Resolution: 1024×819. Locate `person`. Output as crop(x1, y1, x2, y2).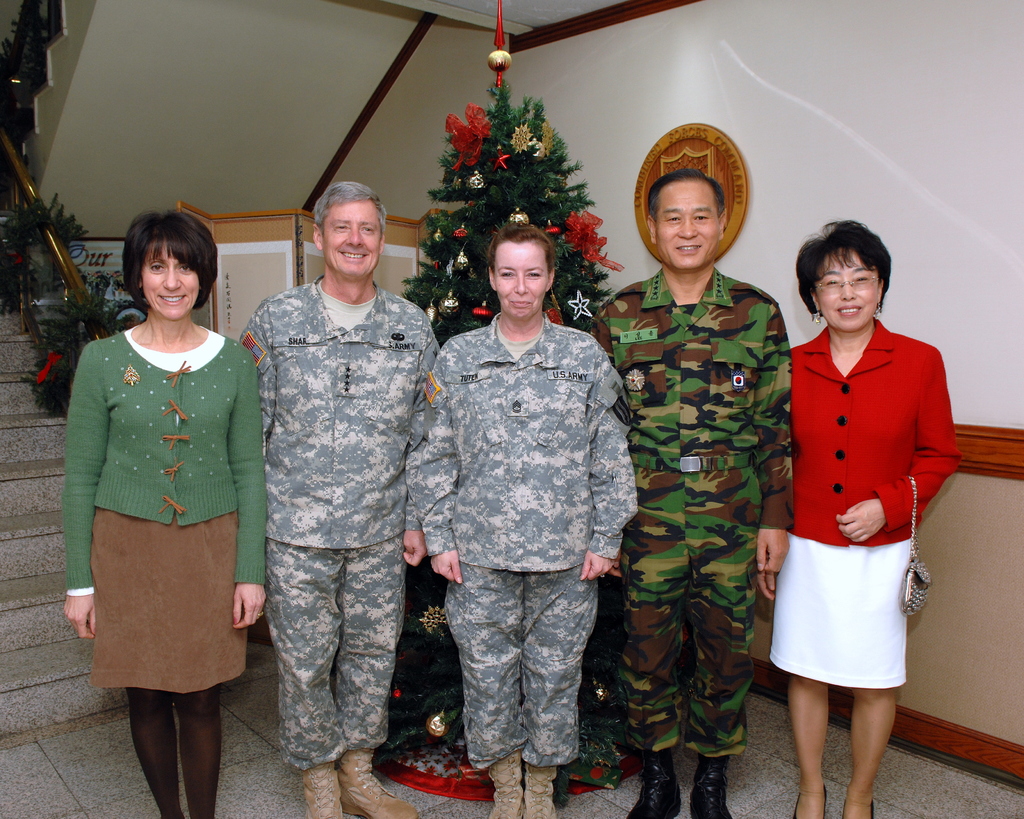
crop(233, 181, 445, 818).
